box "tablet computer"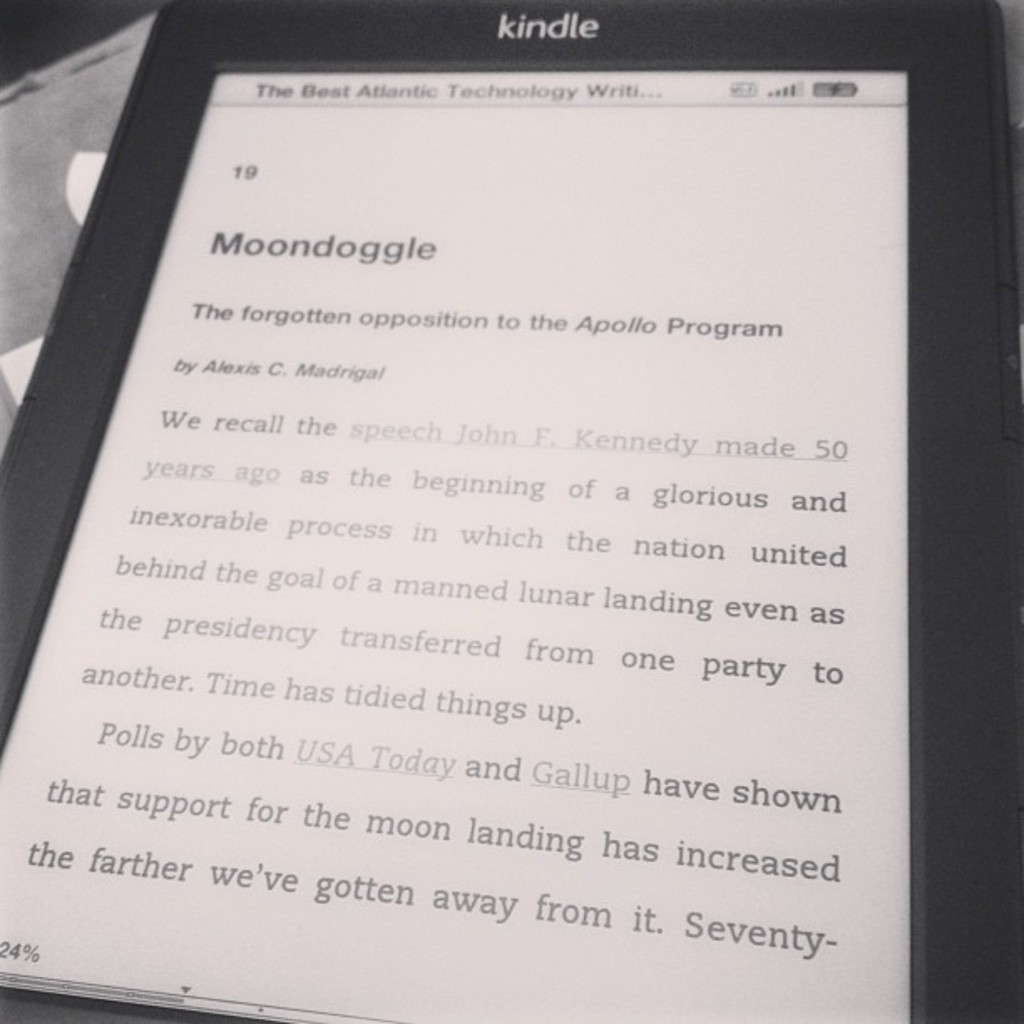
<region>0, 0, 1022, 1022</region>
